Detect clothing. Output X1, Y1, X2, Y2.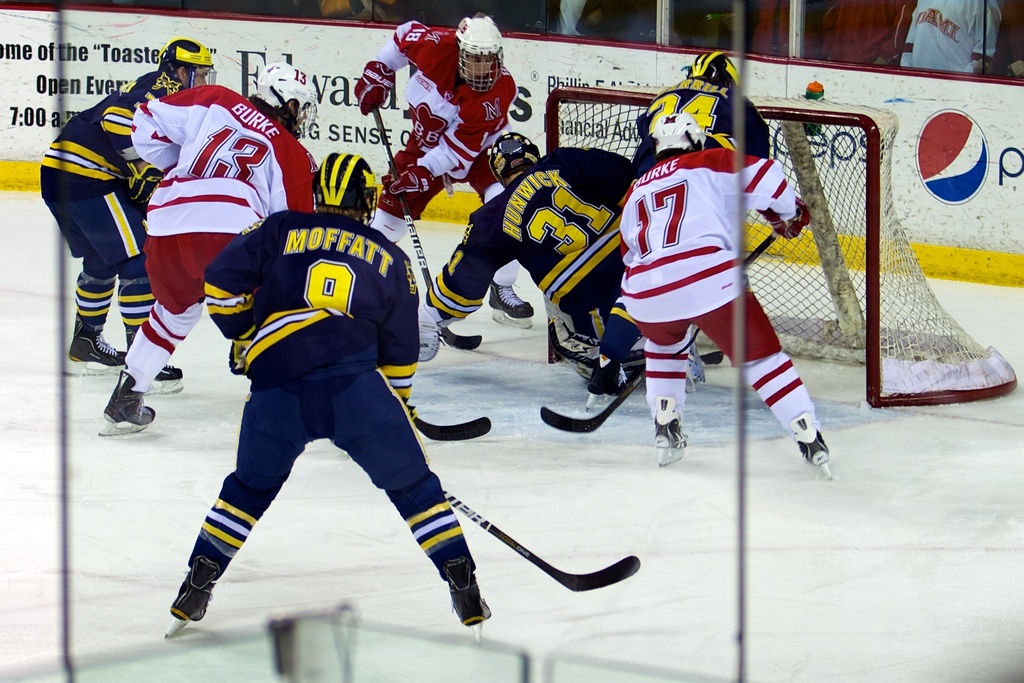
35, 70, 170, 352.
